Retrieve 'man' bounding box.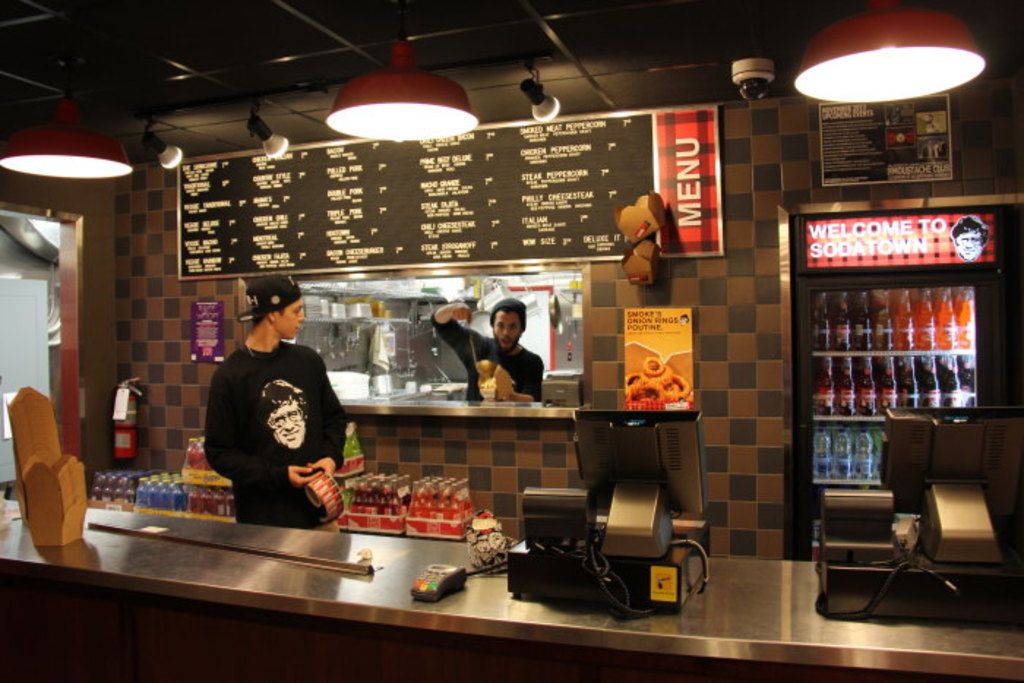
Bounding box: bbox=(206, 279, 357, 537).
